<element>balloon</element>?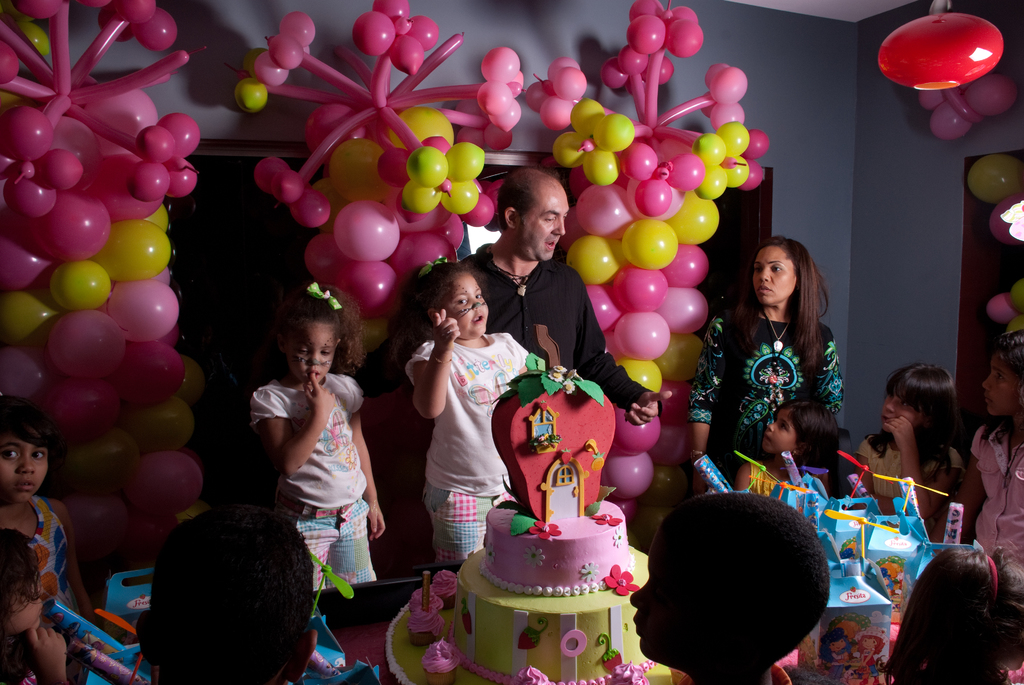
bbox=[620, 143, 660, 182]
